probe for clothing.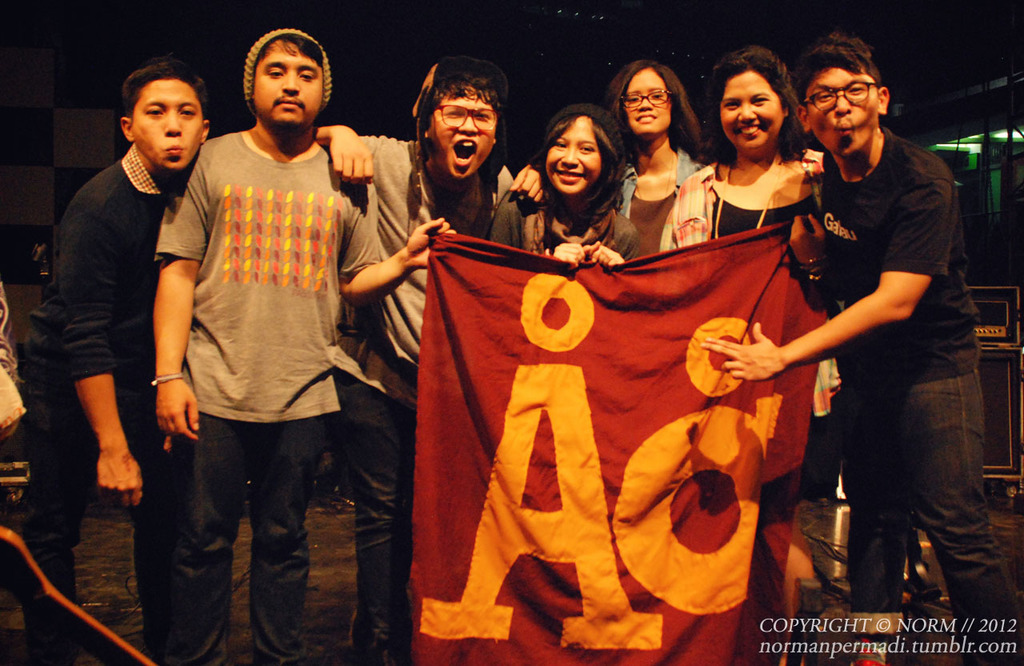
Probe result: {"x1": 15, "y1": 140, "x2": 184, "y2": 656}.
